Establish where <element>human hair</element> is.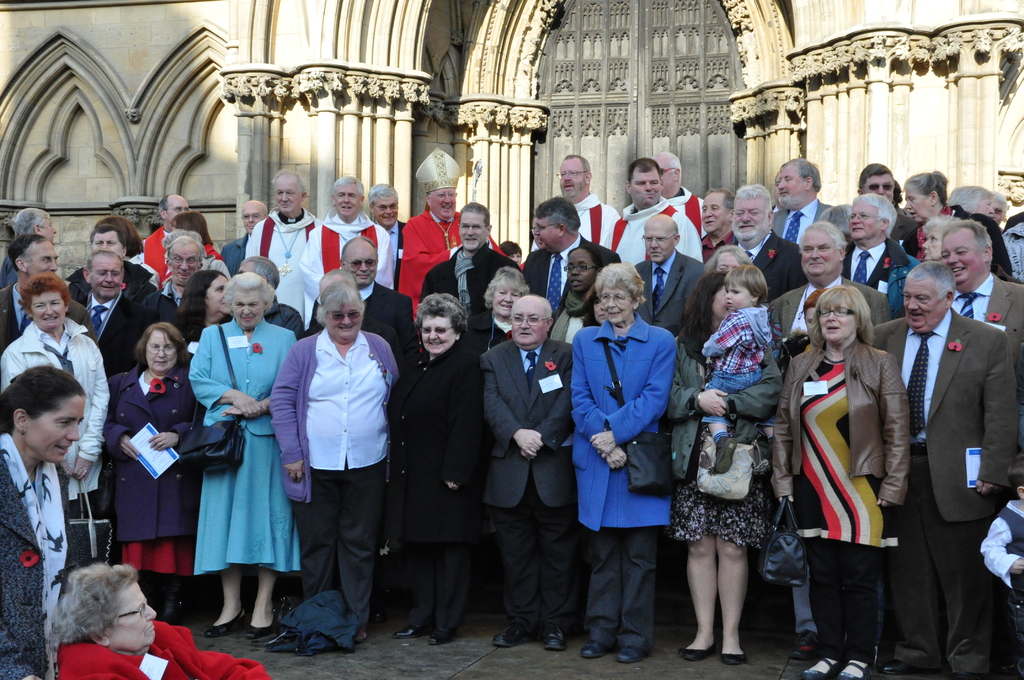
Established at 594, 263, 646, 305.
